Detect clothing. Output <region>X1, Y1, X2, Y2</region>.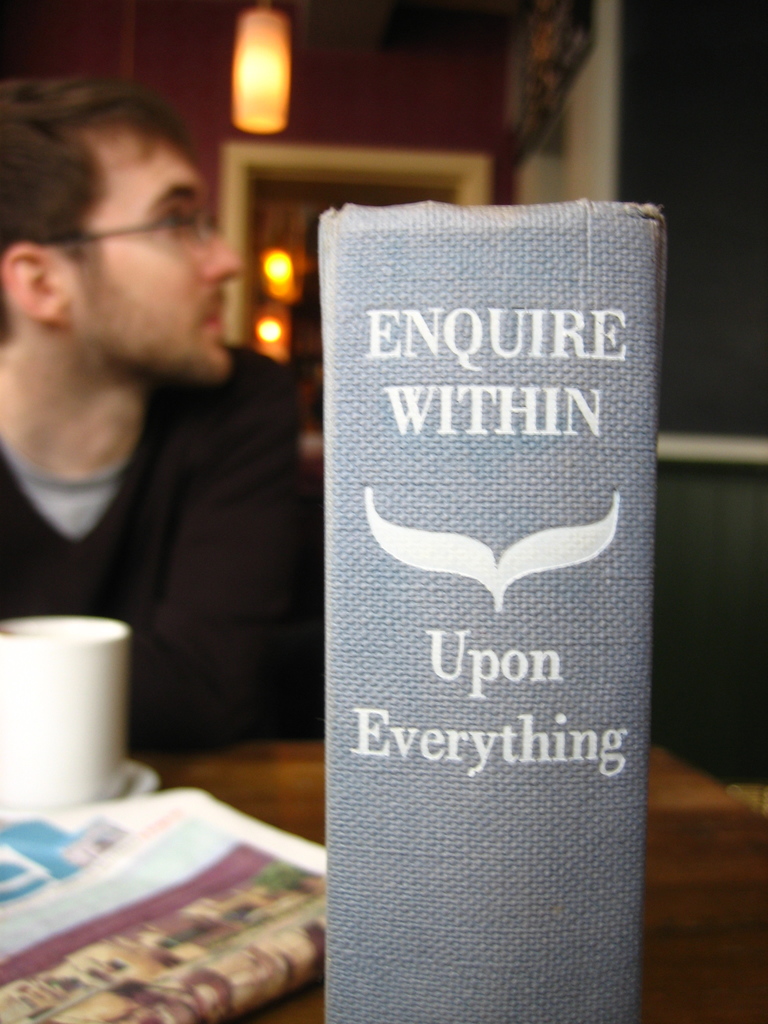
<region>0, 344, 316, 762</region>.
